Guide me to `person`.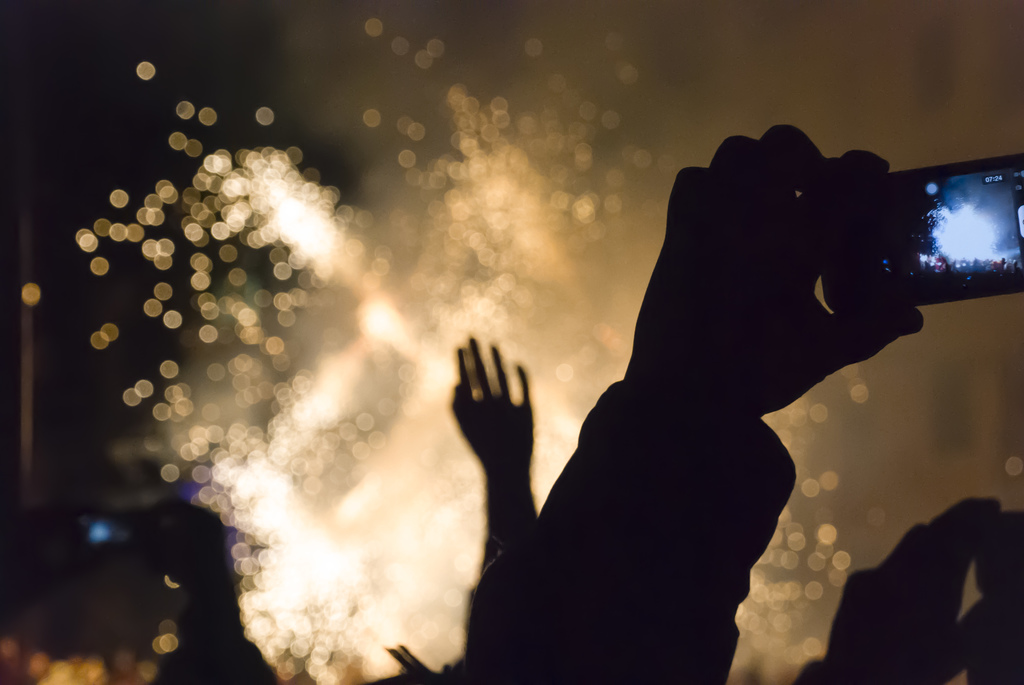
Guidance: box=[799, 498, 1023, 684].
